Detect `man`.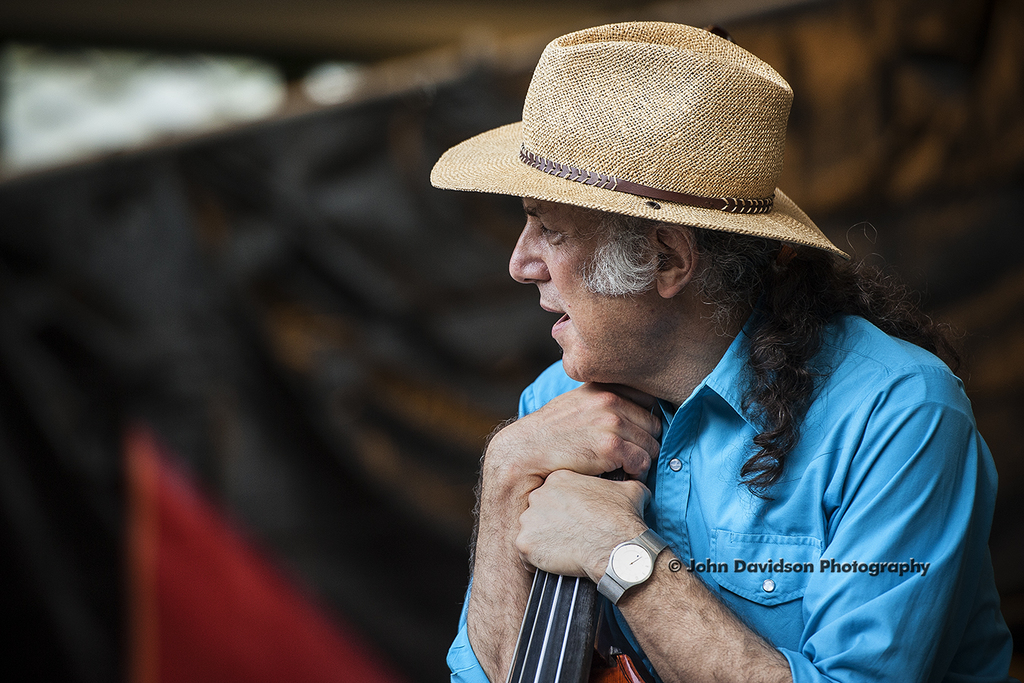
Detected at rect(361, 39, 994, 675).
